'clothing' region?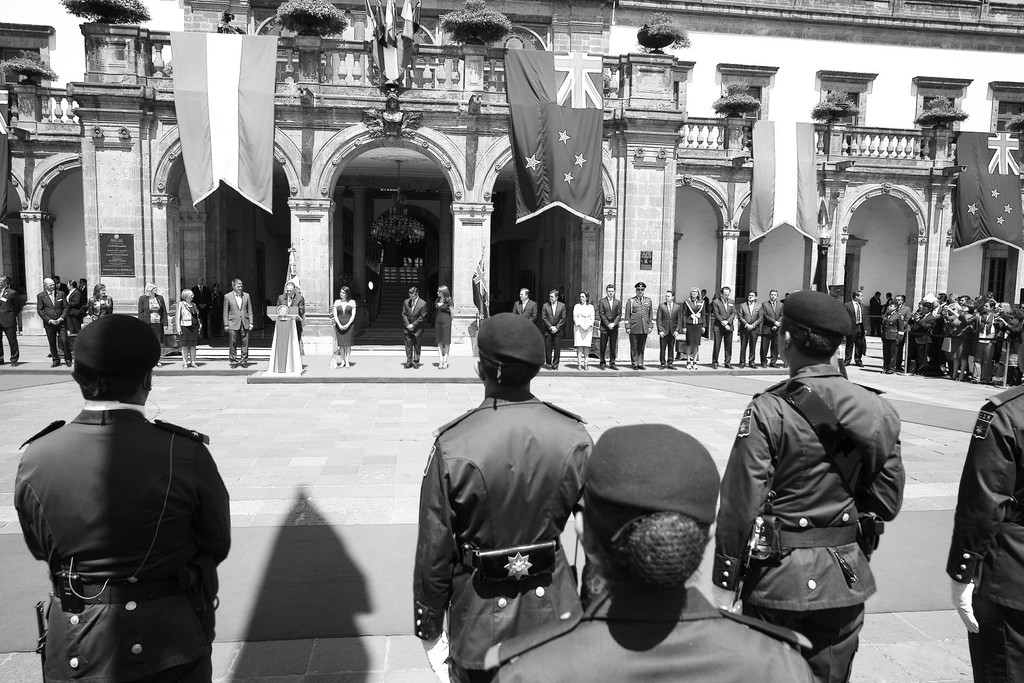
{"left": 899, "top": 300, "right": 913, "bottom": 357}
